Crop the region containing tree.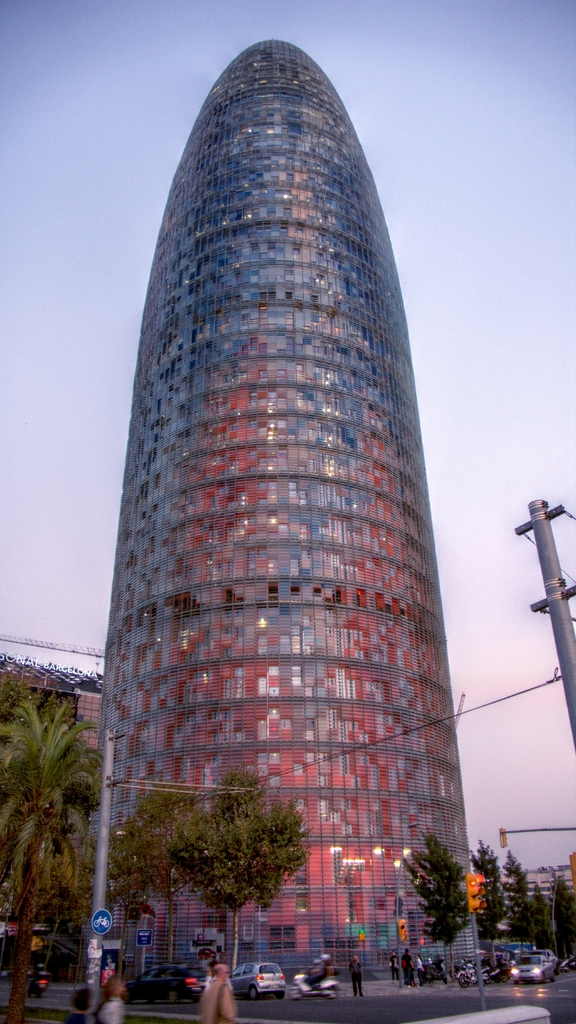
Crop region: box(100, 770, 243, 912).
